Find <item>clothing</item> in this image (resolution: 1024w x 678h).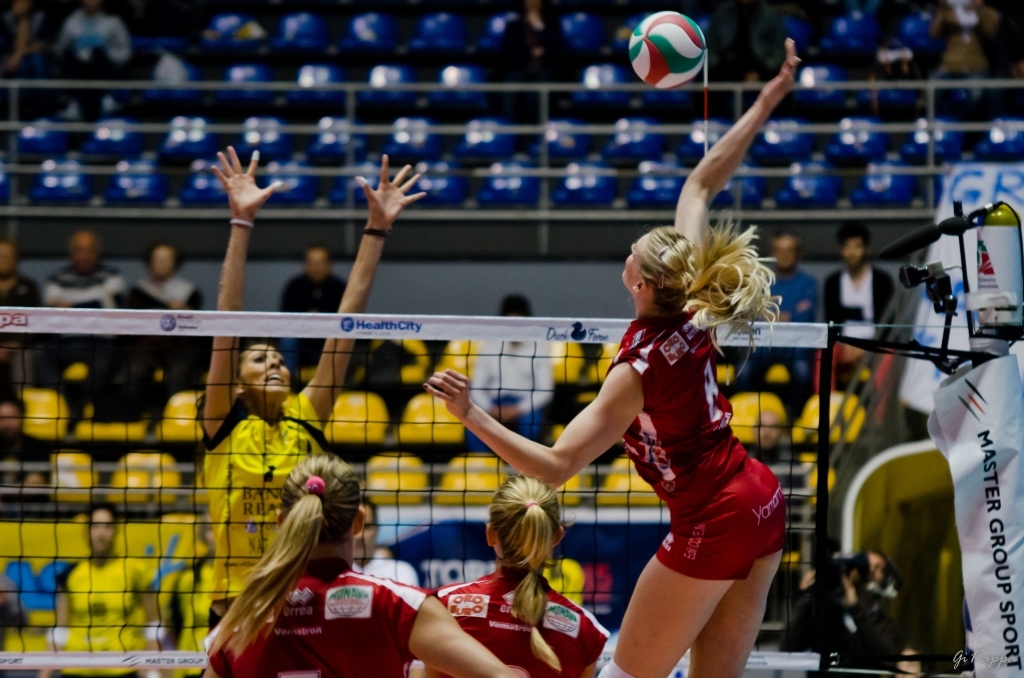
<box>598,297,789,599</box>.
